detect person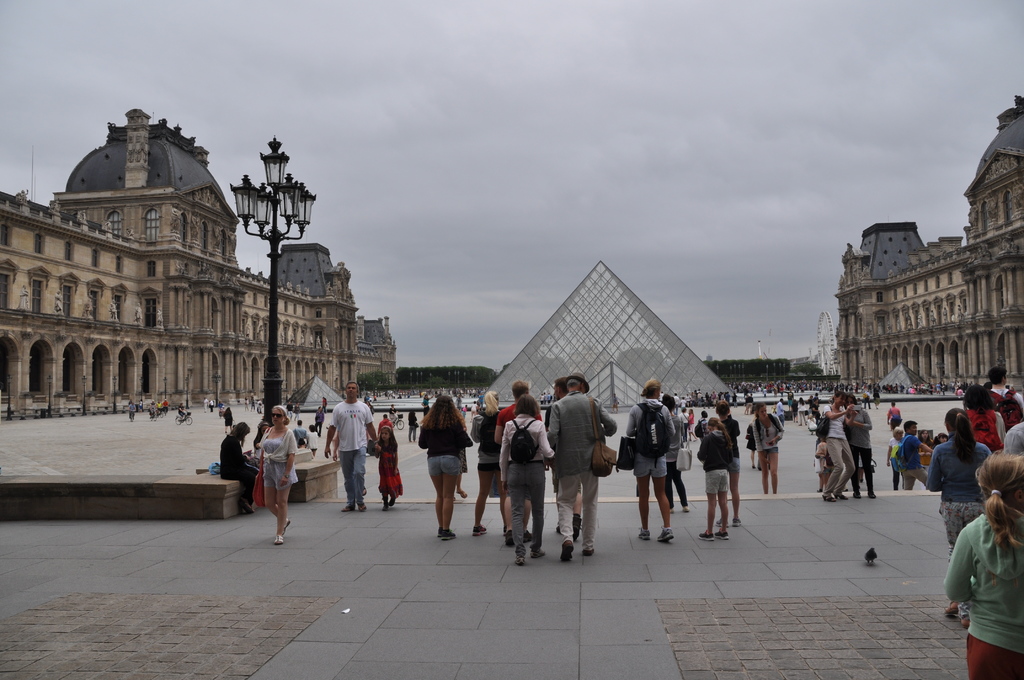
[left=504, top=390, right=555, bottom=569]
